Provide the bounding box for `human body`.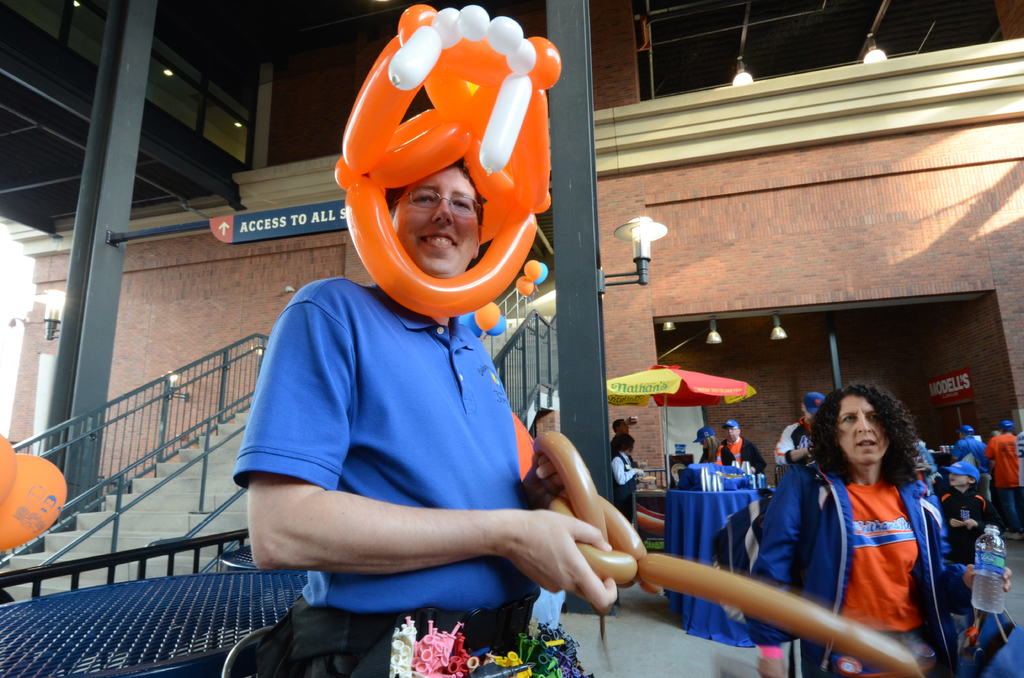
detection(755, 363, 950, 668).
